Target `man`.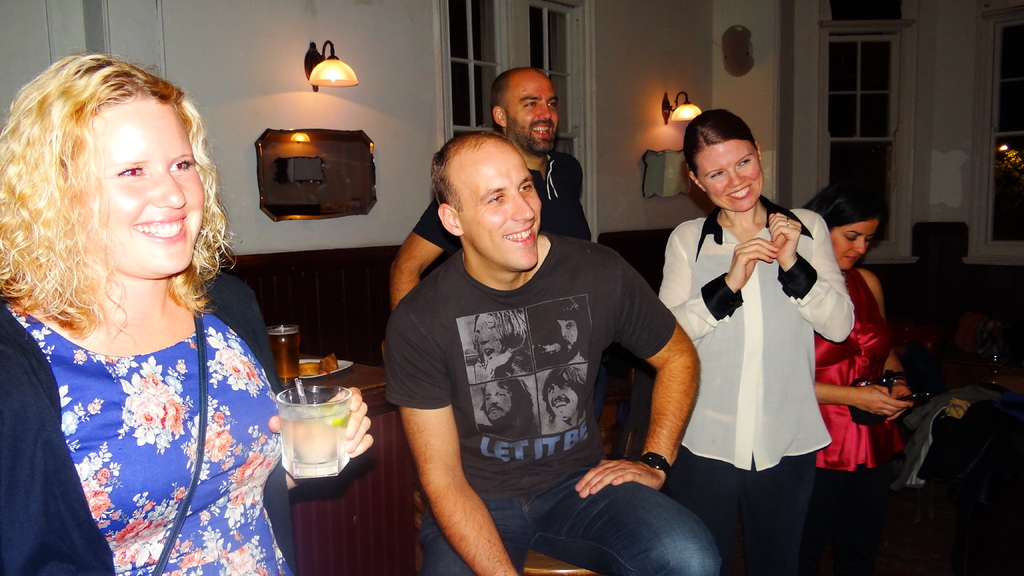
Target region: 543/369/590/429.
